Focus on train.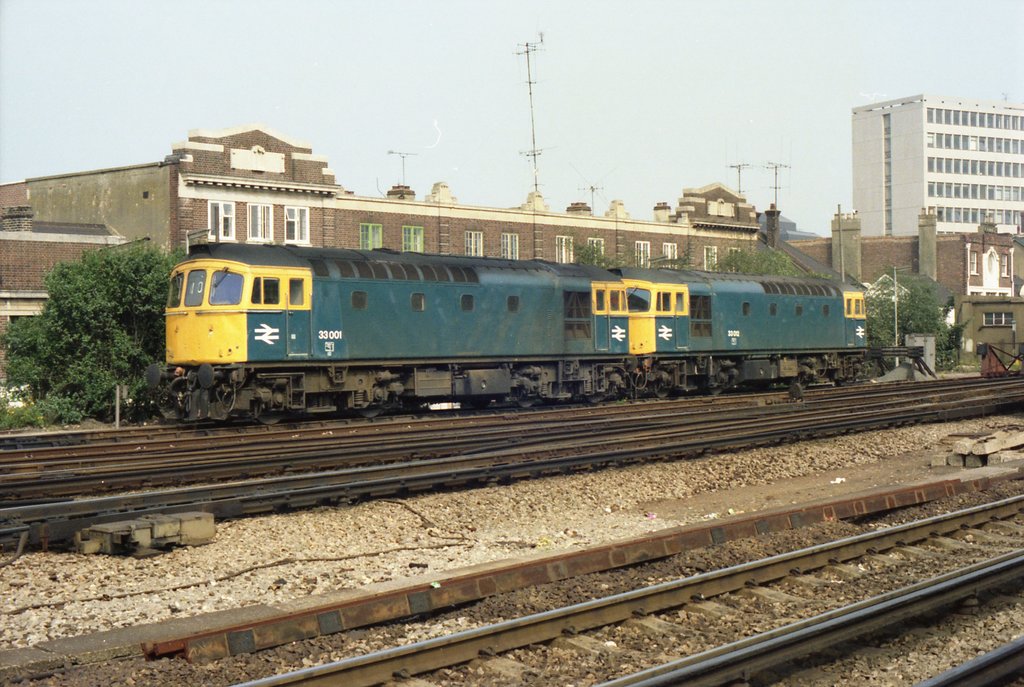
Focused at select_region(166, 241, 863, 421).
